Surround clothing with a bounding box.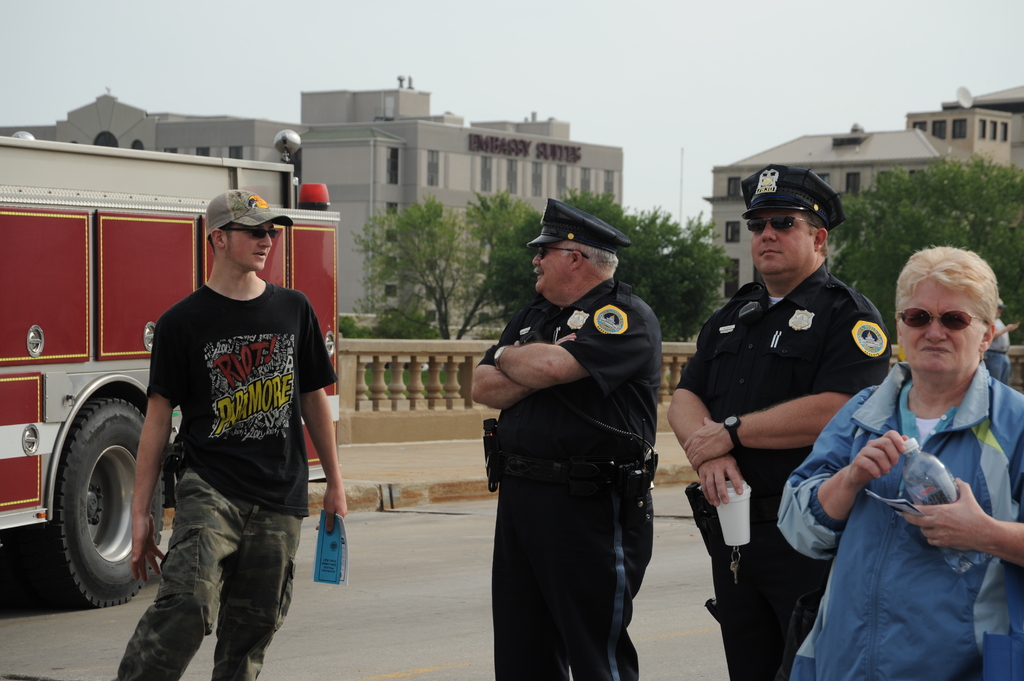
l=984, t=319, r=1013, b=385.
